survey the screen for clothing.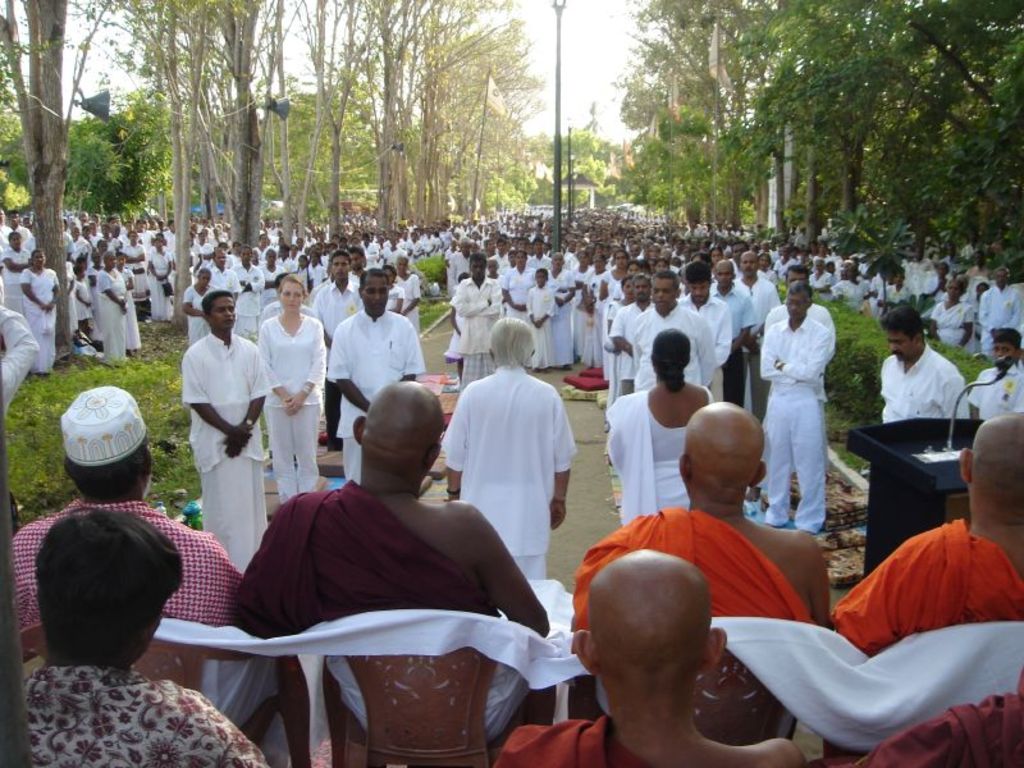
Survey found: 498,721,616,767.
